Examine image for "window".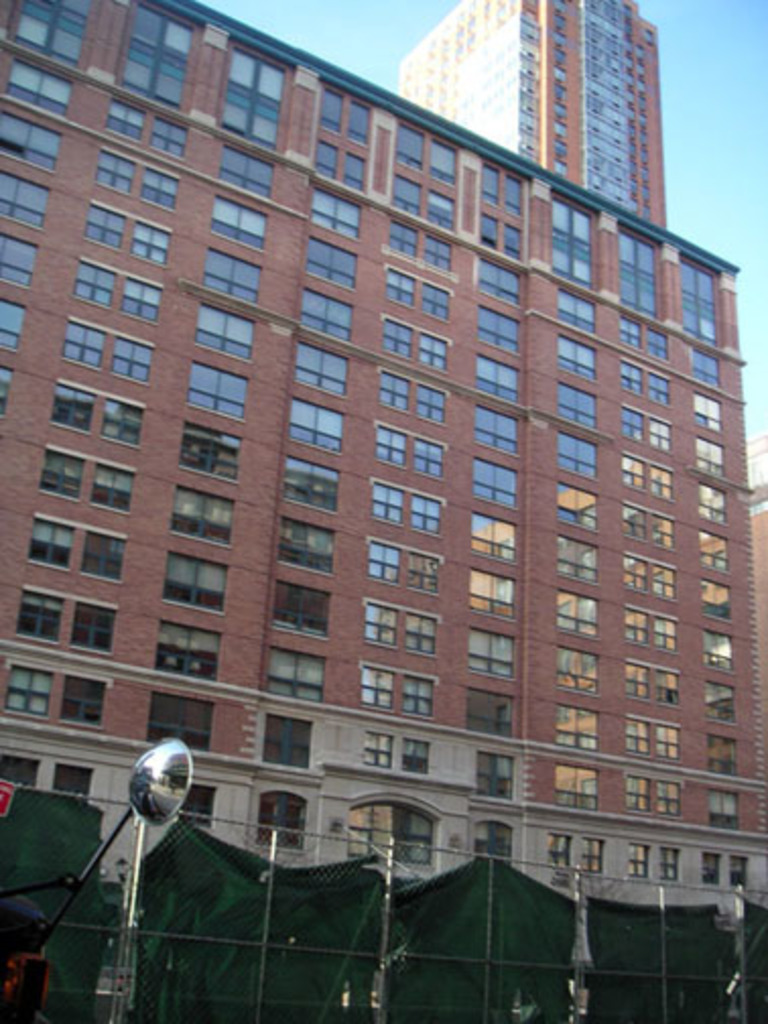
Examination result: {"x1": 193, "y1": 305, "x2": 258, "y2": 364}.
